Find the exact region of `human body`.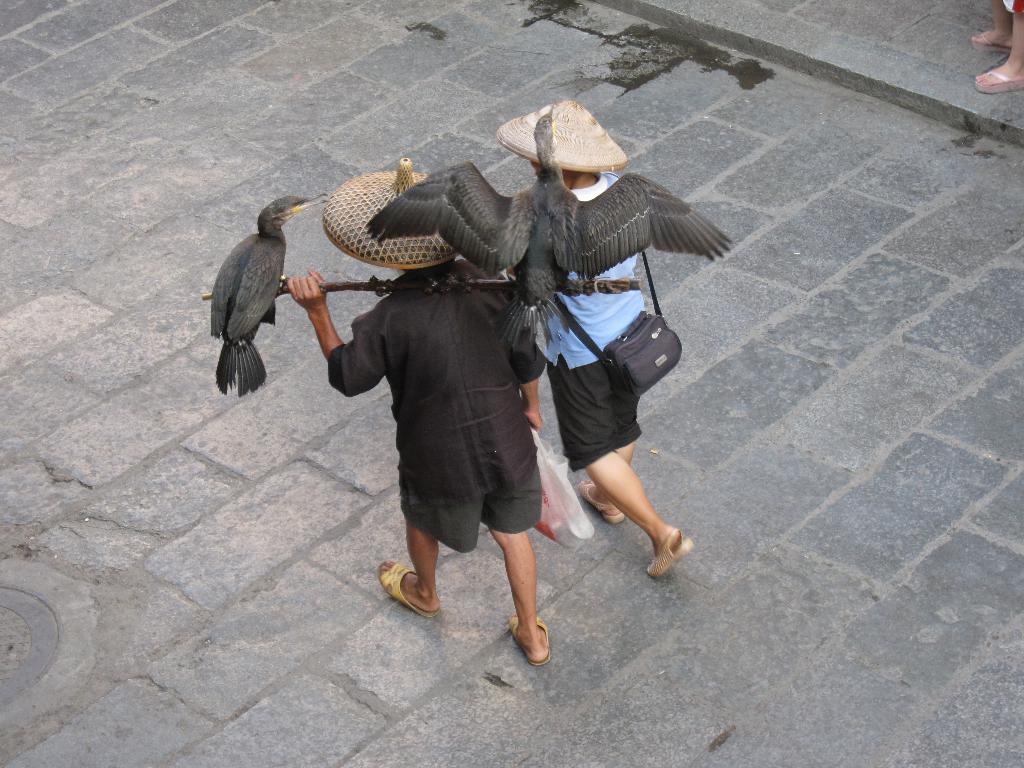
Exact region: (left=534, top=106, right=691, bottom=577).
